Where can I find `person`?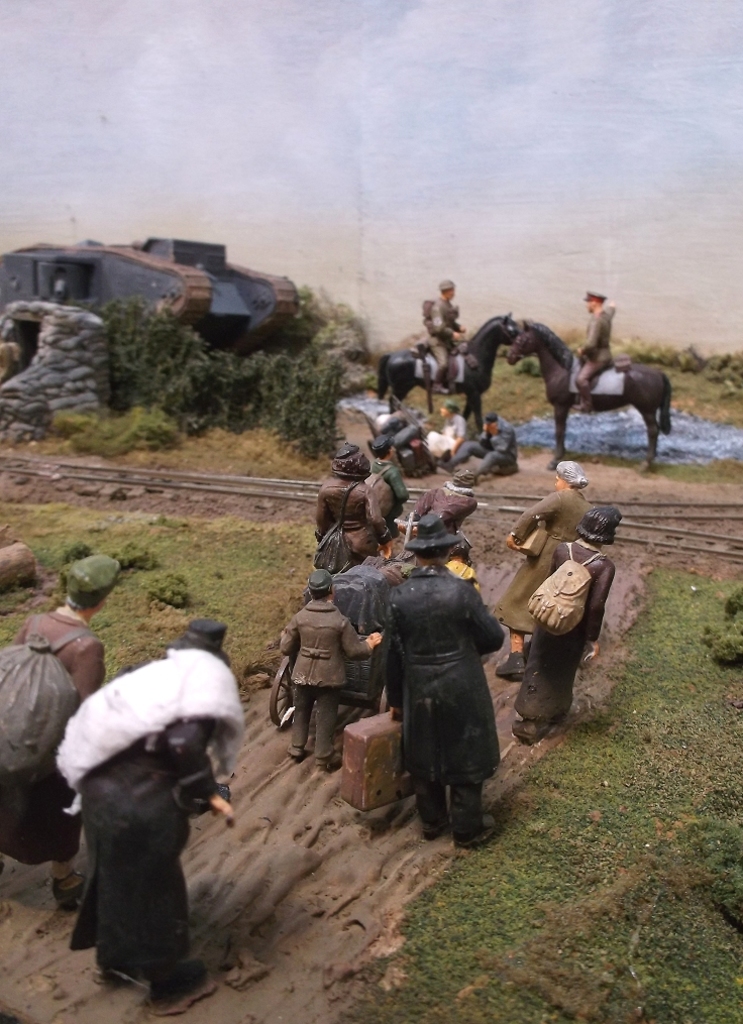
You can find it at box(375, 518, 509, 849).
